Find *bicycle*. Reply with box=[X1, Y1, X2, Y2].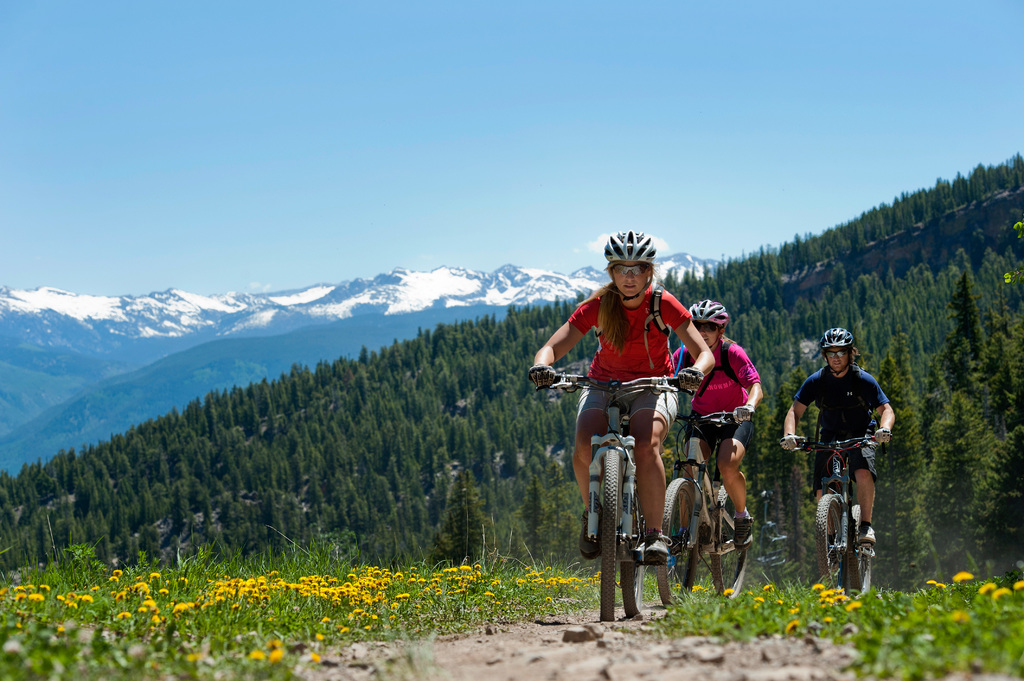
box=[650, 408, 751, 604].
